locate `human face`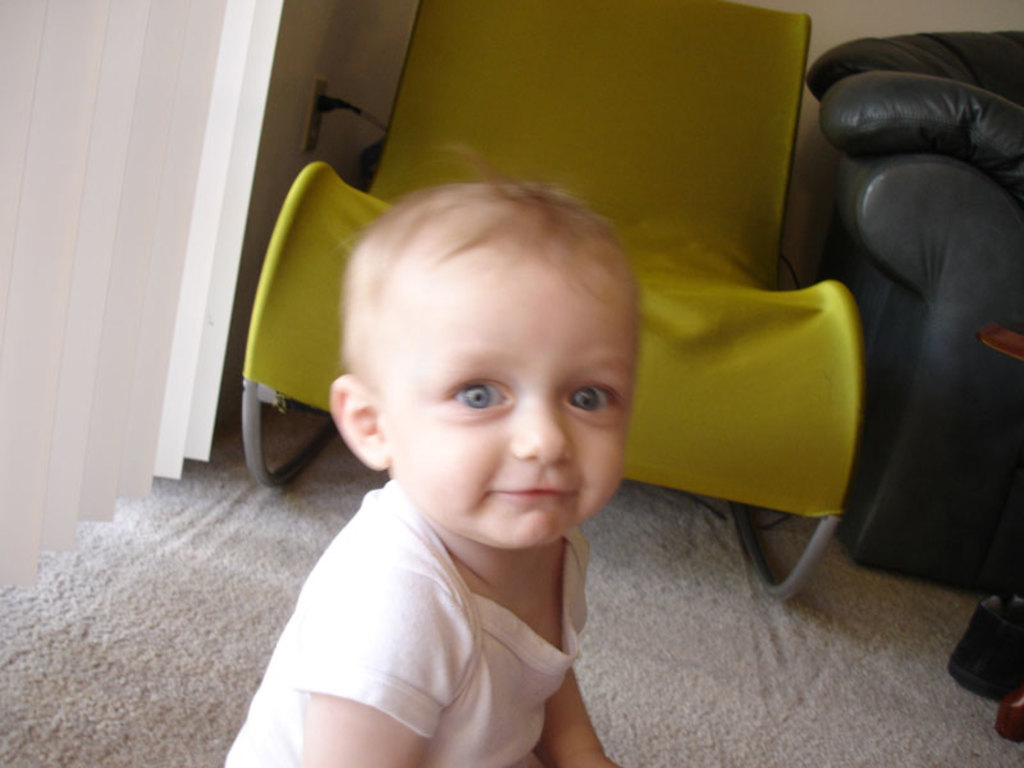
bbox(387, 261, 627, 545)
